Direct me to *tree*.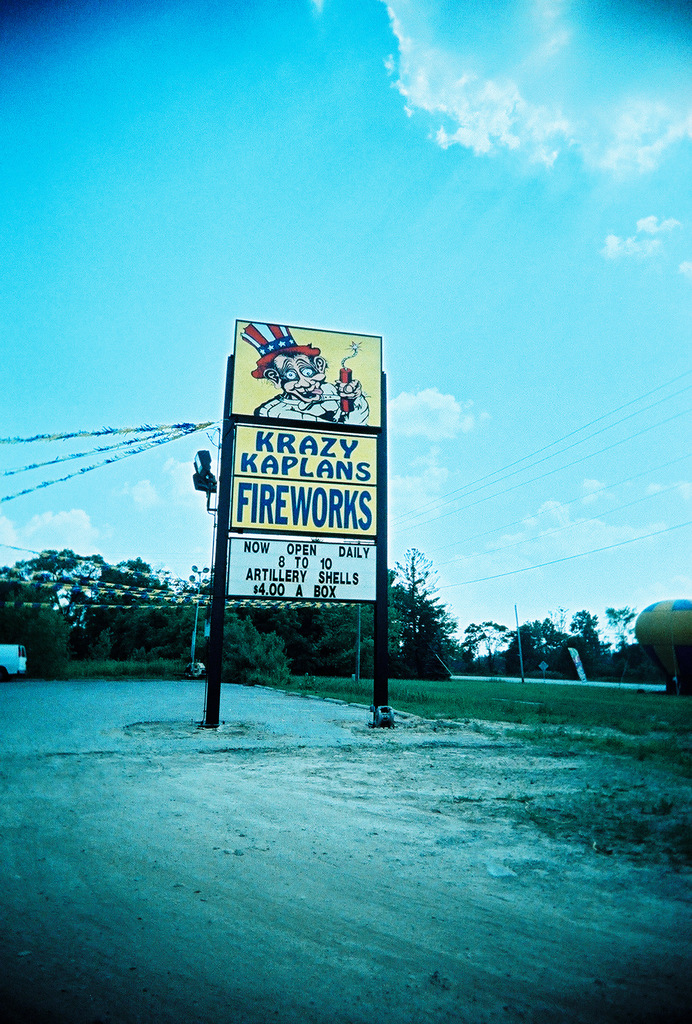
Direction: detection(440, 612, 497, 659).
